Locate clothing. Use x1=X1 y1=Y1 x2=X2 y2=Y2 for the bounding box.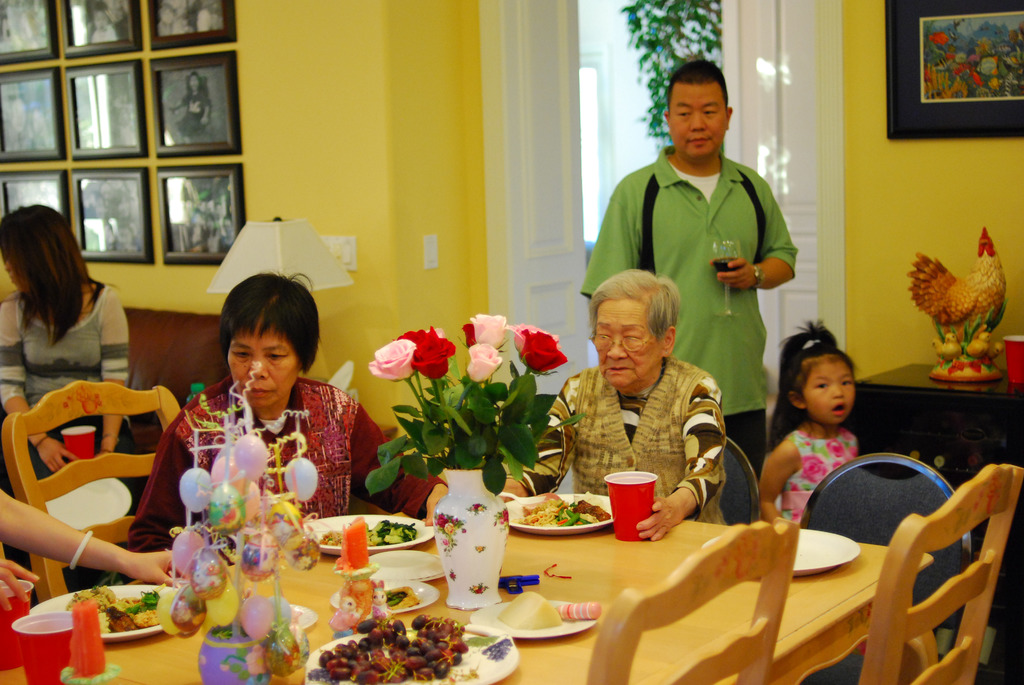
x1=774 y1=426 x2=867 y2=528.
